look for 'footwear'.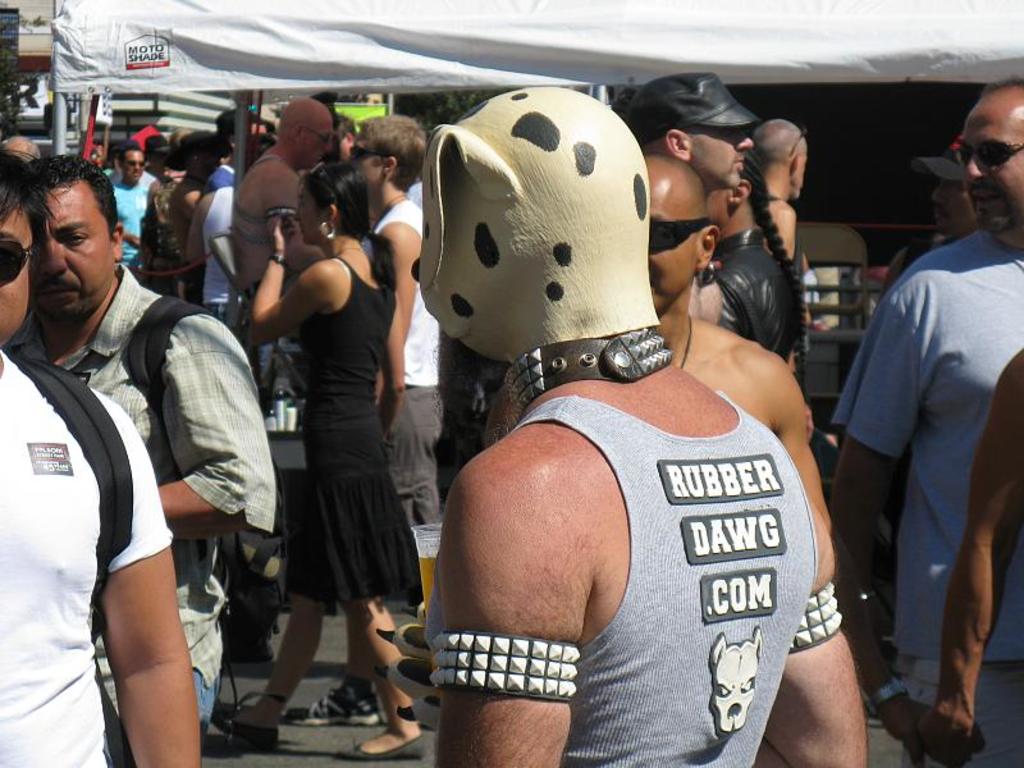
Found: <region>329, 728, 429, 758</region>.
